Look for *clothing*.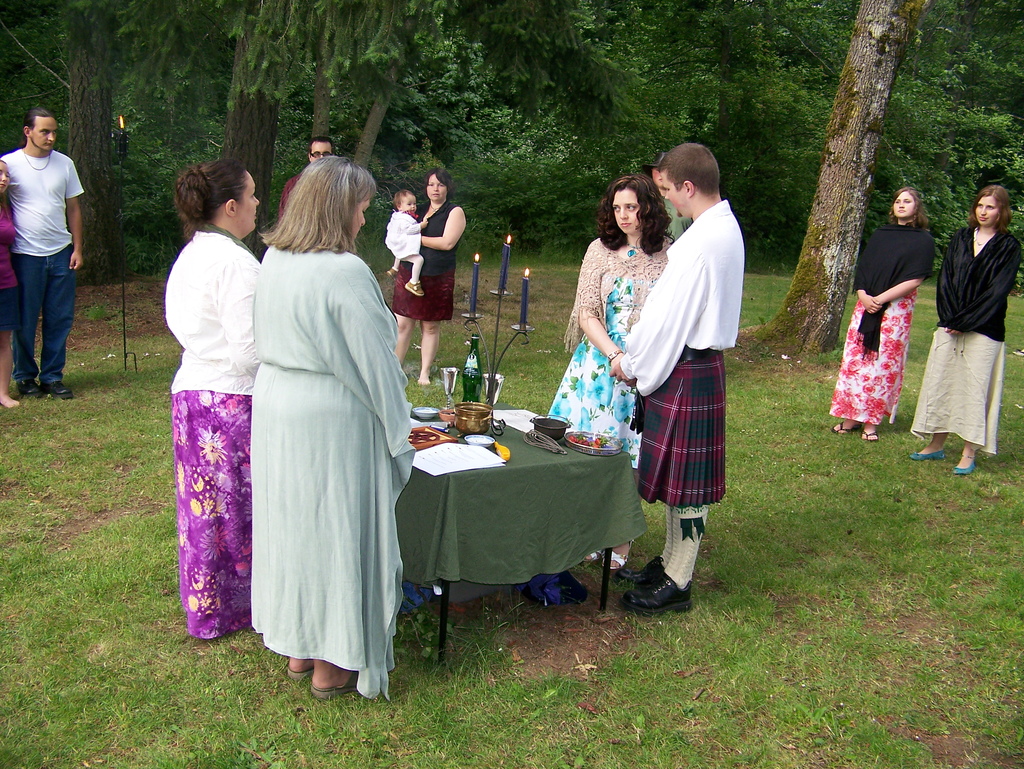
Found: (x1=619, y1=195, x2=746, y2=511).
